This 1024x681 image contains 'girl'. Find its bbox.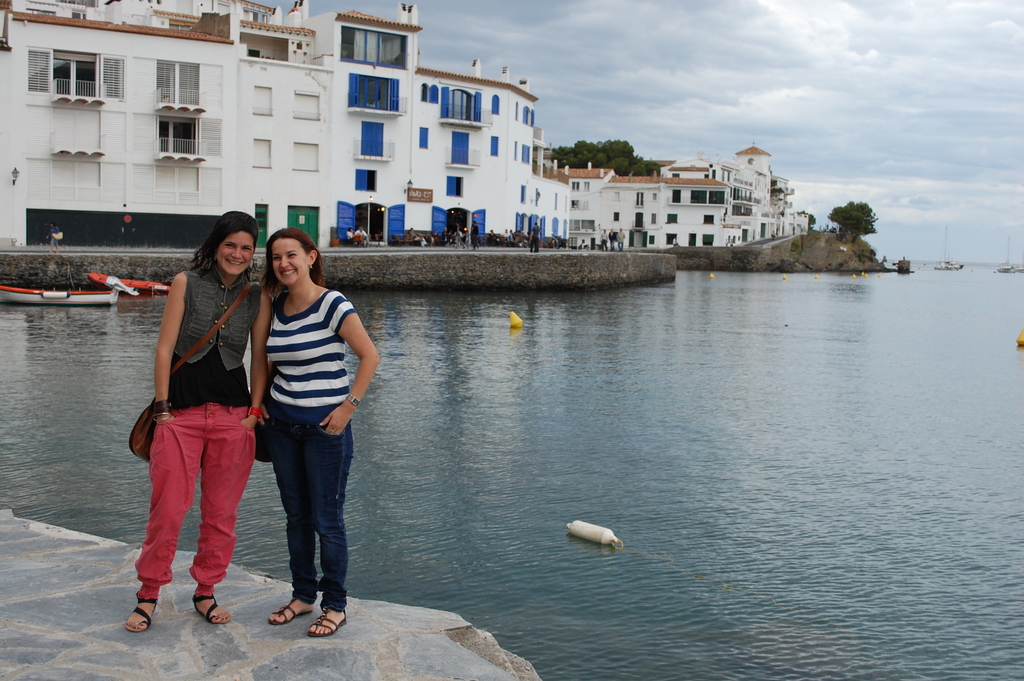
locate(258, 227, 380, 636).
